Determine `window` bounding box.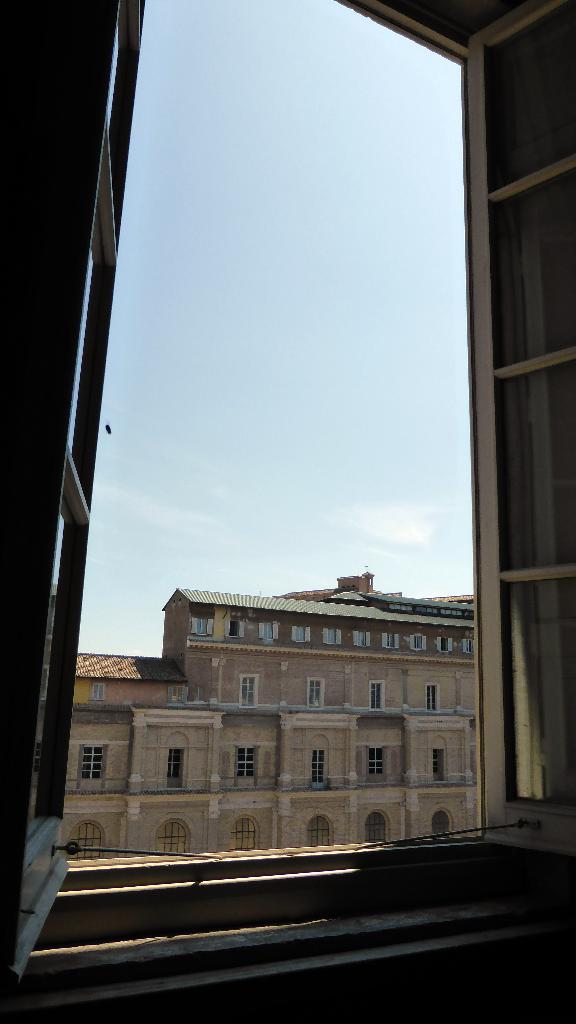
Determined: x1=0 y1=0 x2=575 y2=1023.
